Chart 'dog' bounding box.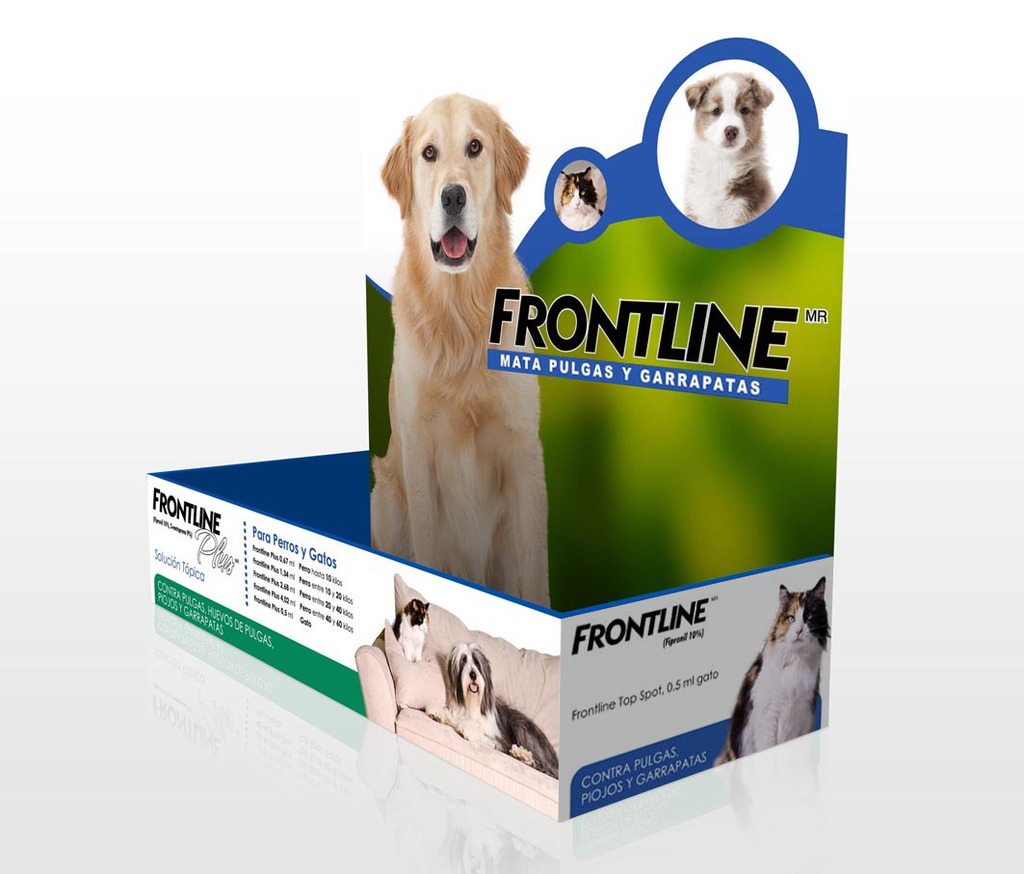
Charted: detection(715, 575, 832, 765).
